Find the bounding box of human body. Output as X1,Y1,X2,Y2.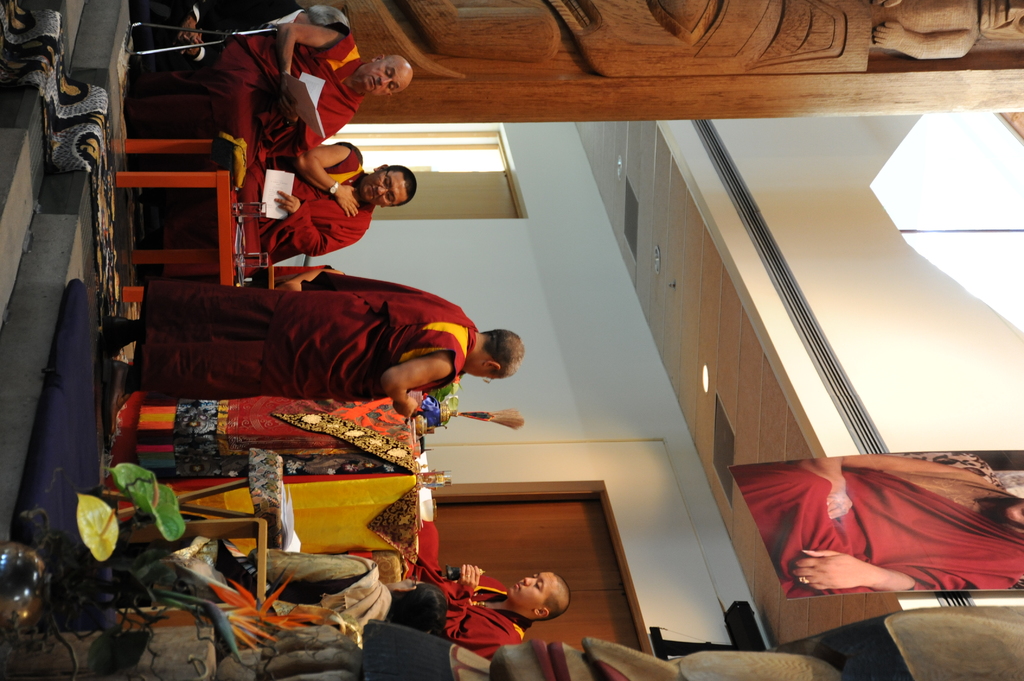
241,143,376,266.
